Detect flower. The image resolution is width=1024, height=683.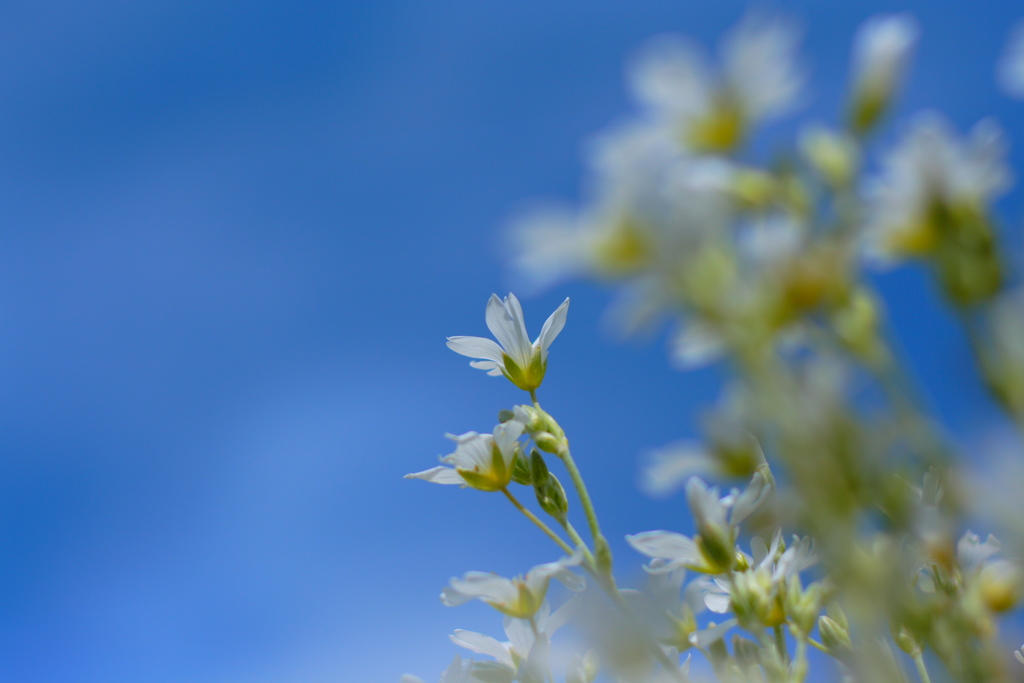
bbox=(406, 420, 528, 488).
